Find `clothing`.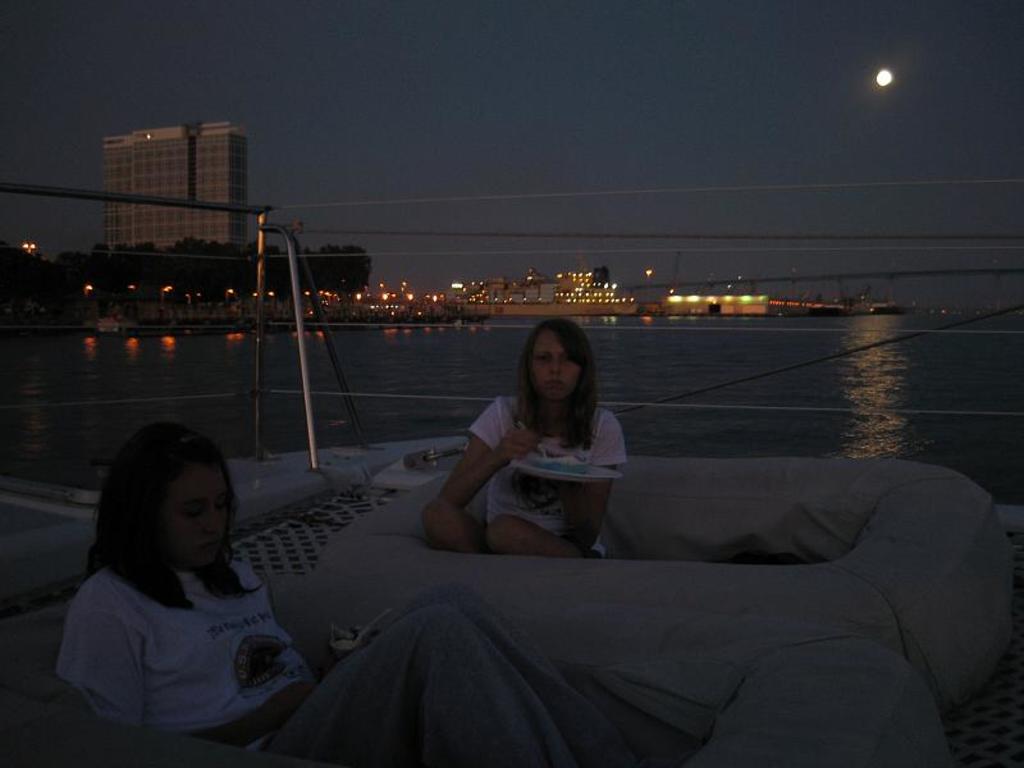
pyautogui.locateOnScreen(456, 379, 631, 540).
